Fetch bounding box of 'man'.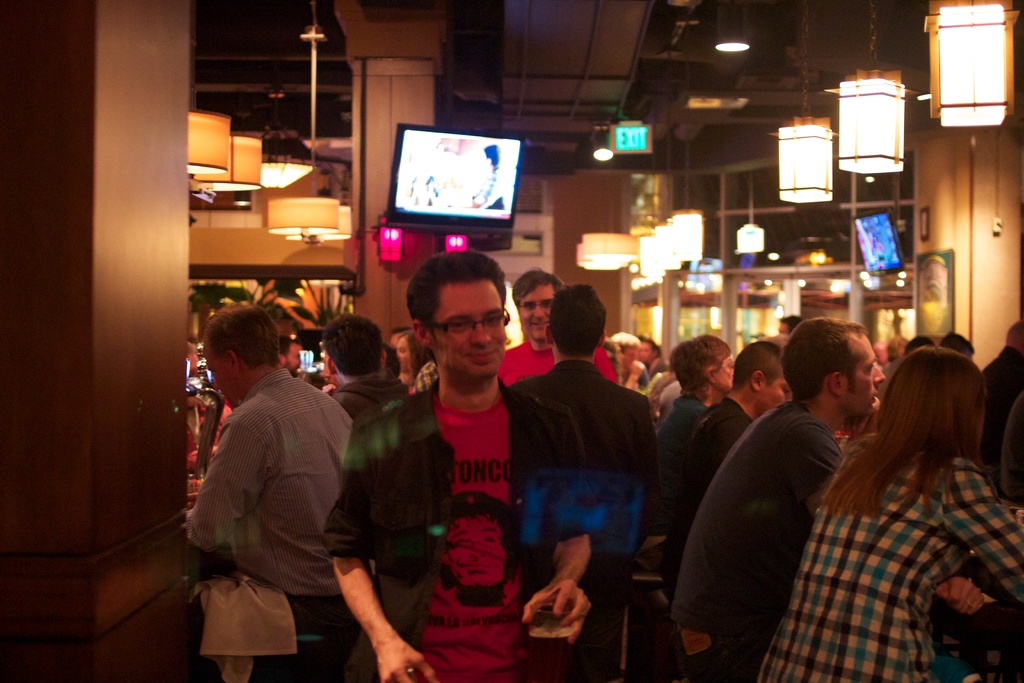
Bbox: (x1=490, y1=271, x2=618, y2=384).
